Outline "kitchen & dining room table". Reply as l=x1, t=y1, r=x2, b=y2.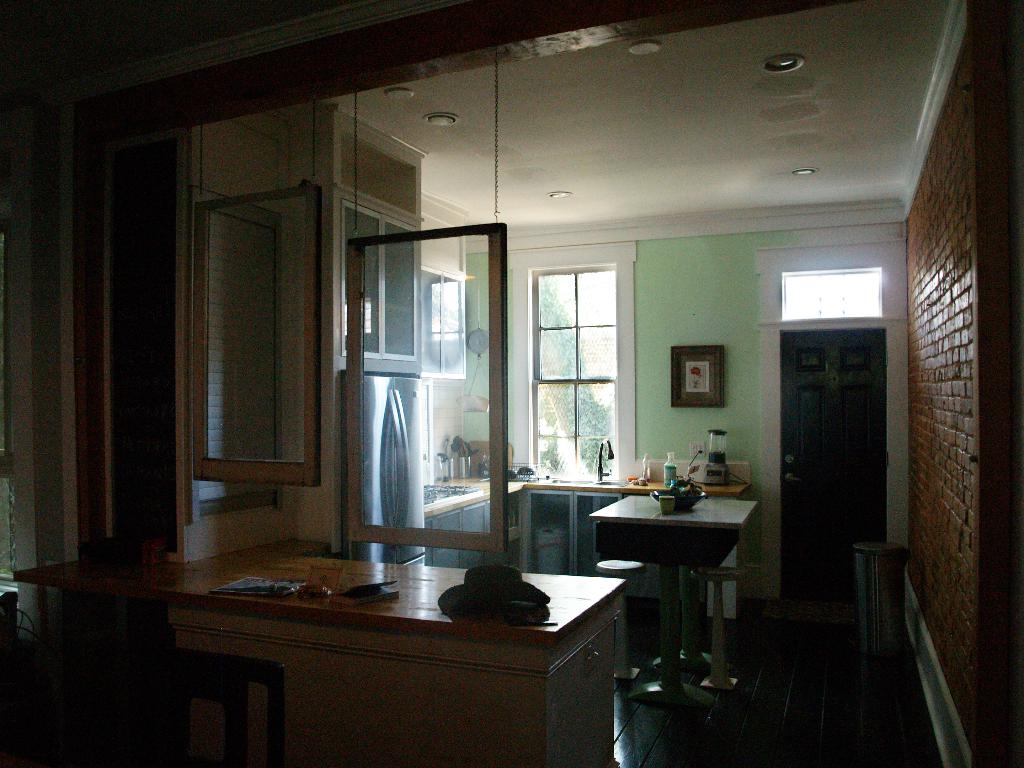
l=575, t=475, r=771, b=671.
